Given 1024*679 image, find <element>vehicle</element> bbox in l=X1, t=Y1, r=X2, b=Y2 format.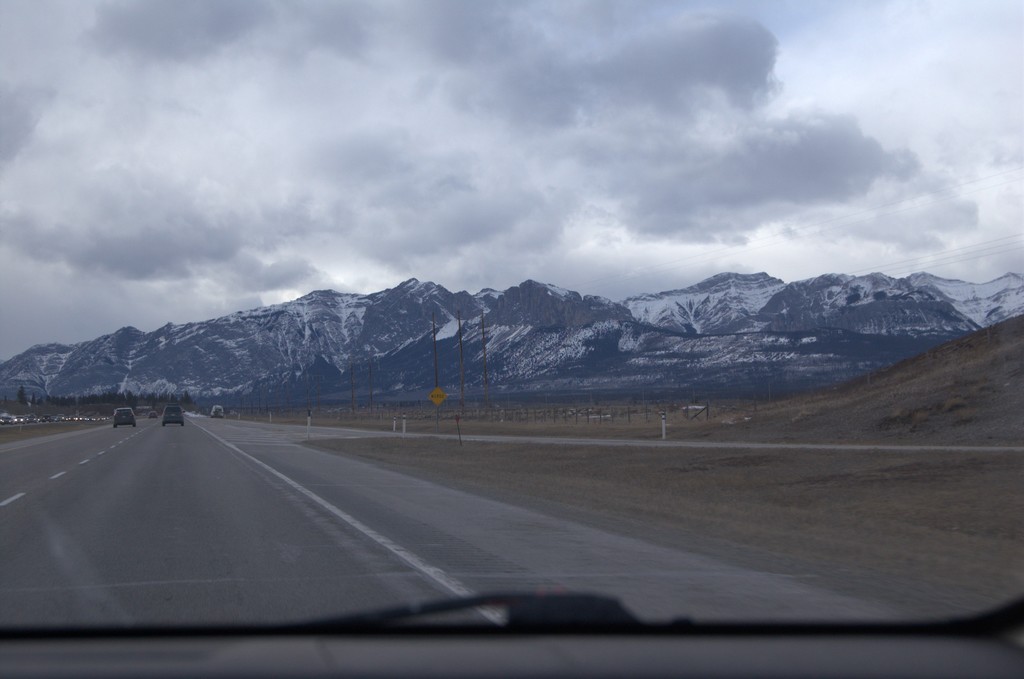
l=150, t=408, r=156, b=421.
